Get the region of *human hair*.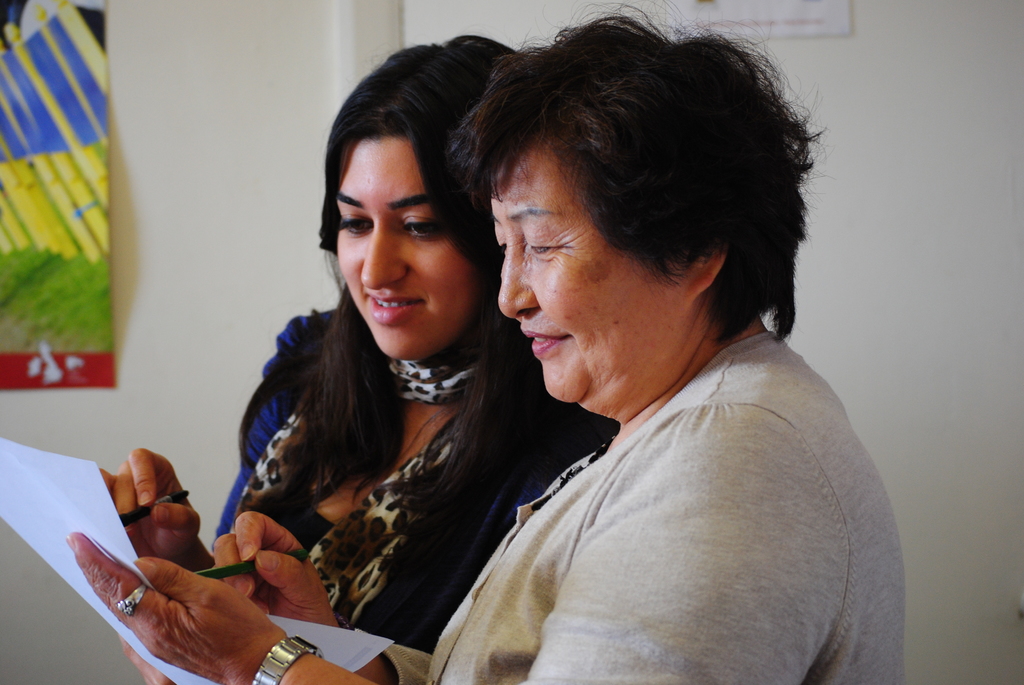
detection(269, 28, 538, 531).
